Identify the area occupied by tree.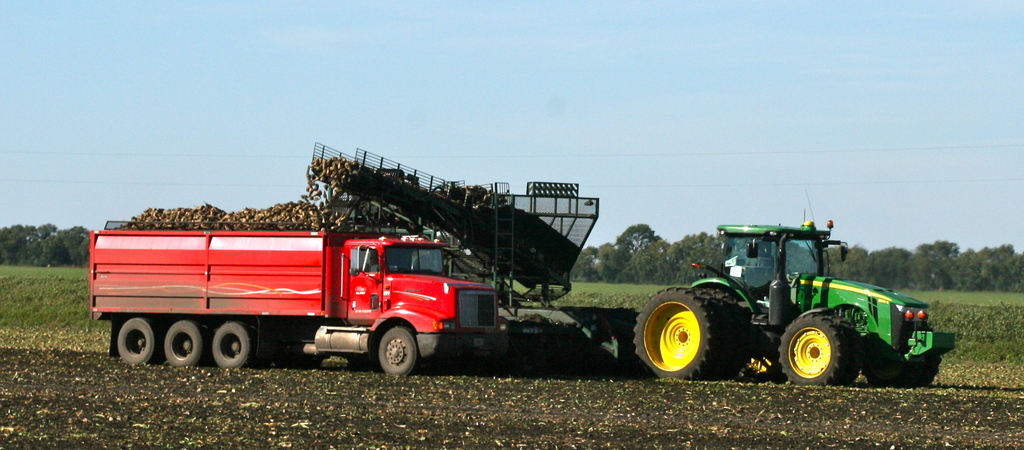
Area: {"left": 618, "top": 223, "right": 656, "bottom": 249}.
